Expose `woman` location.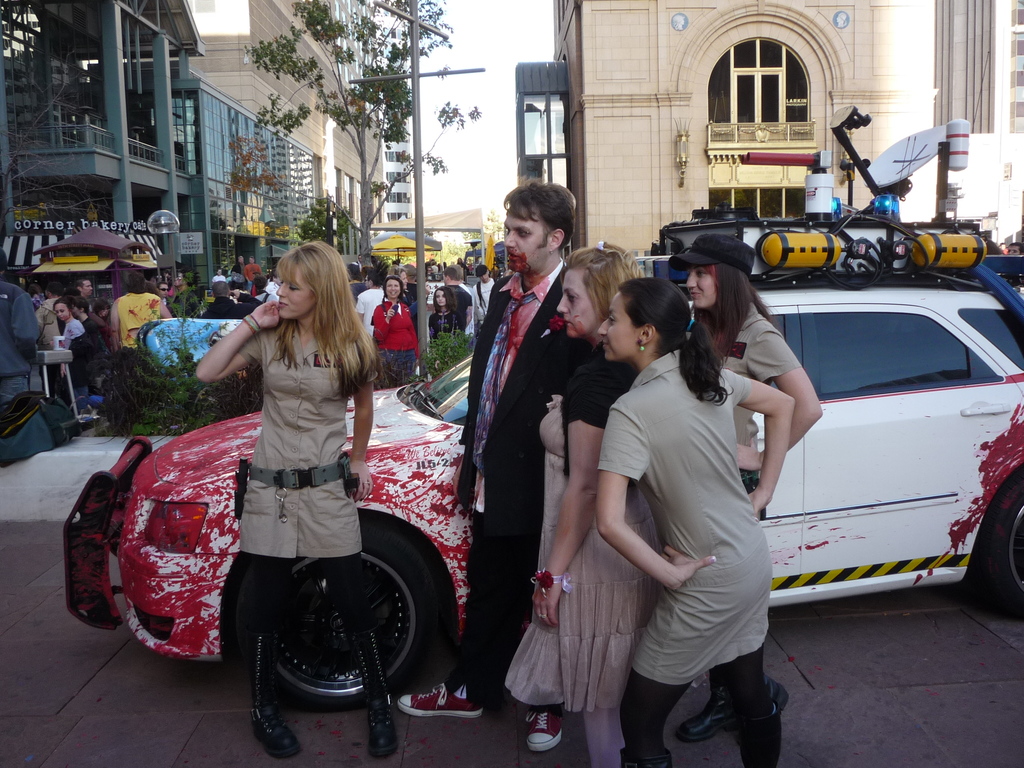
Exposed at (x1=424, y1=287, x2=463, y2=346).
